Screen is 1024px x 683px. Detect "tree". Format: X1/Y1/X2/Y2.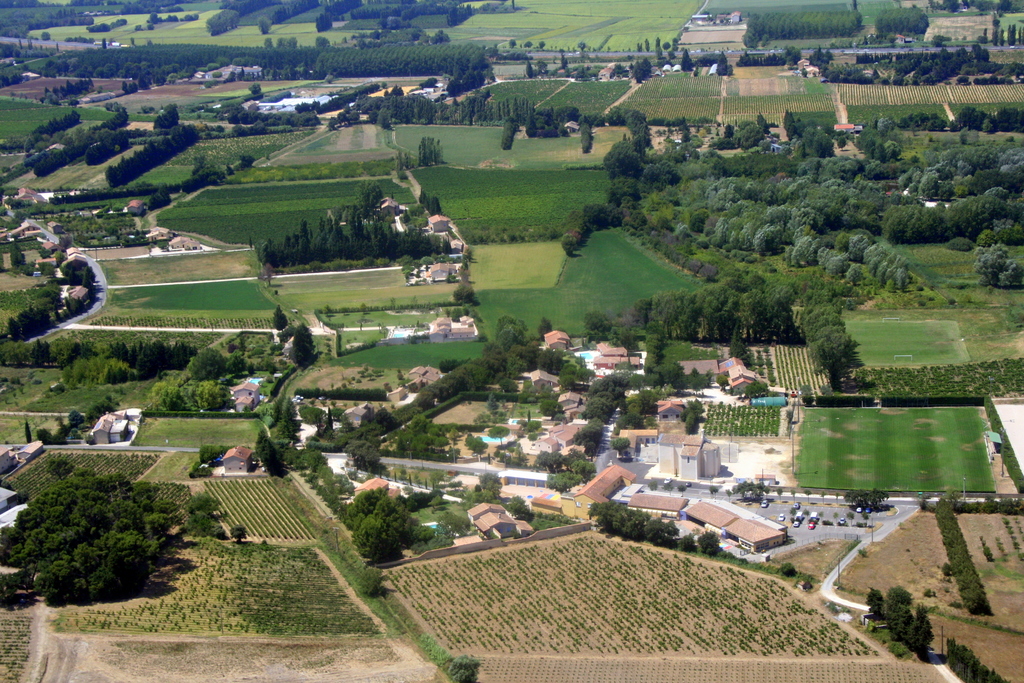
776/487/782/500.
